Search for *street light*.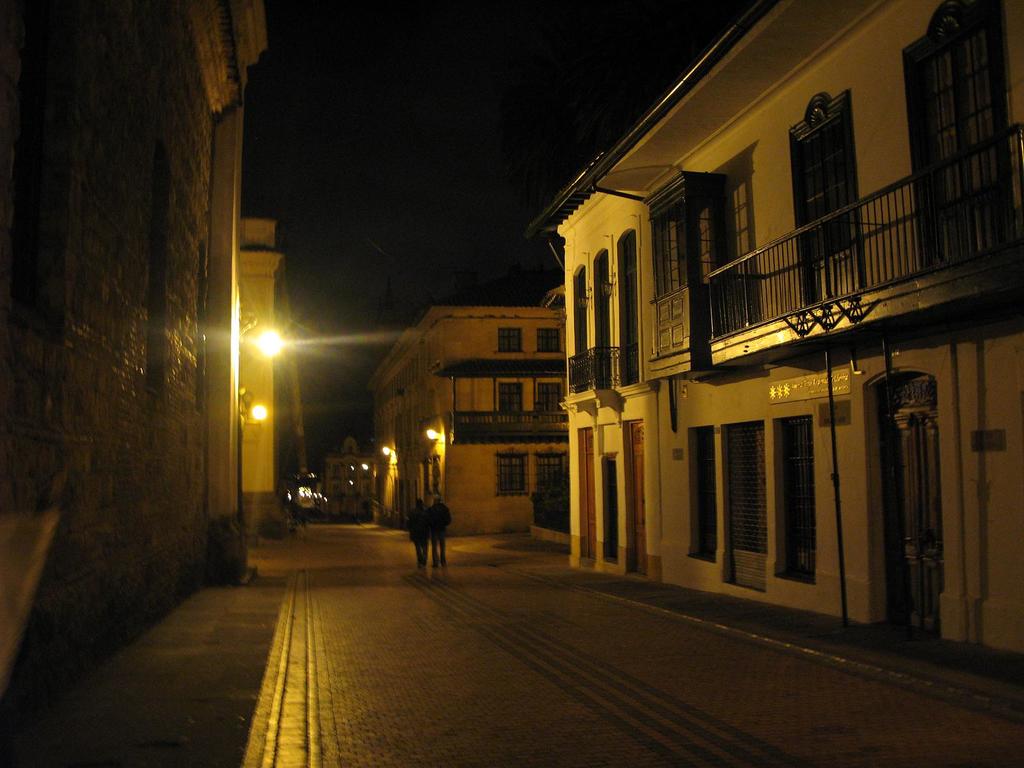
Found at <bbox>381, 443, 392, 456</bbox>.
